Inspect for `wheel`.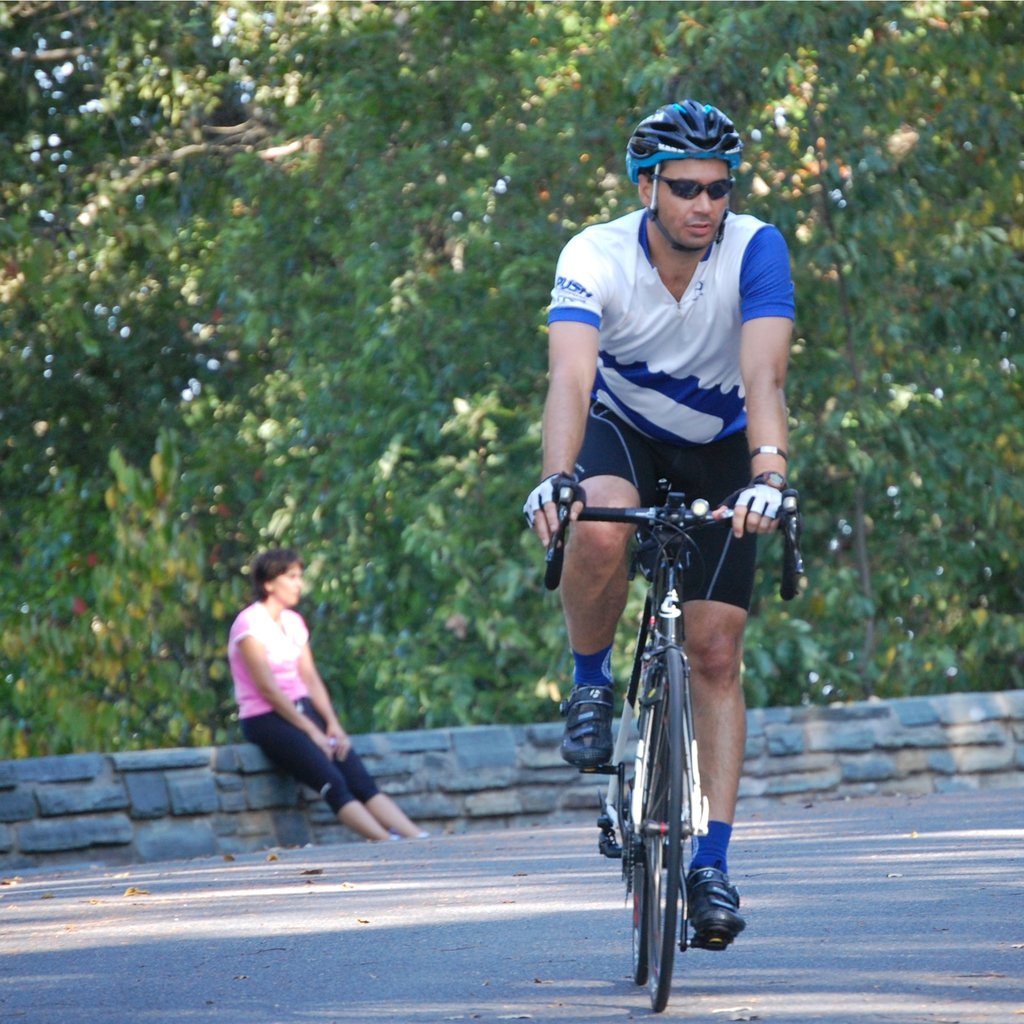
Inspection: <box>639,643,689,1009</box>.
